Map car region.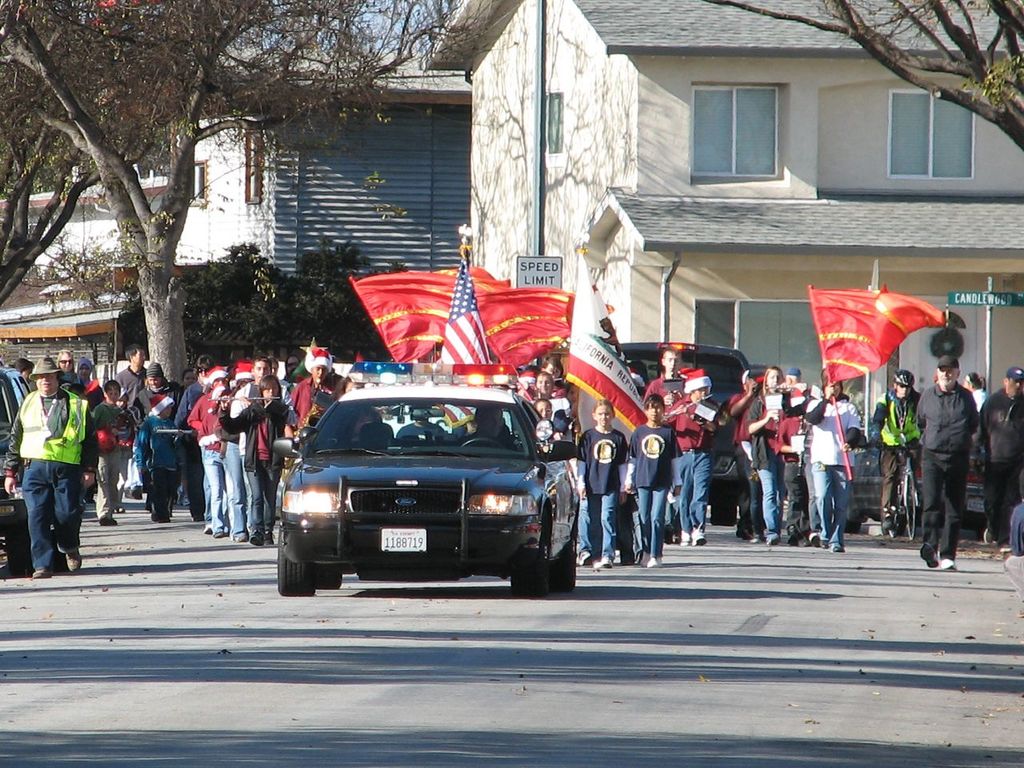
Mapped to [left=847, top=446, right=984, bottom=530].
